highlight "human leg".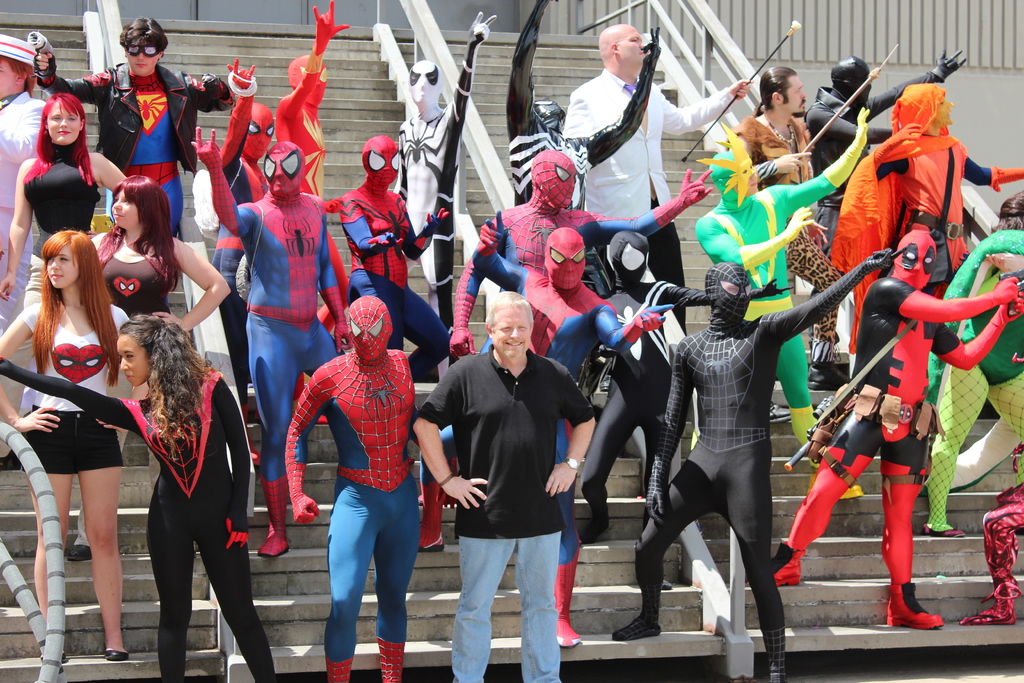
Highlighted region: box(205, 498, 276, 682).
